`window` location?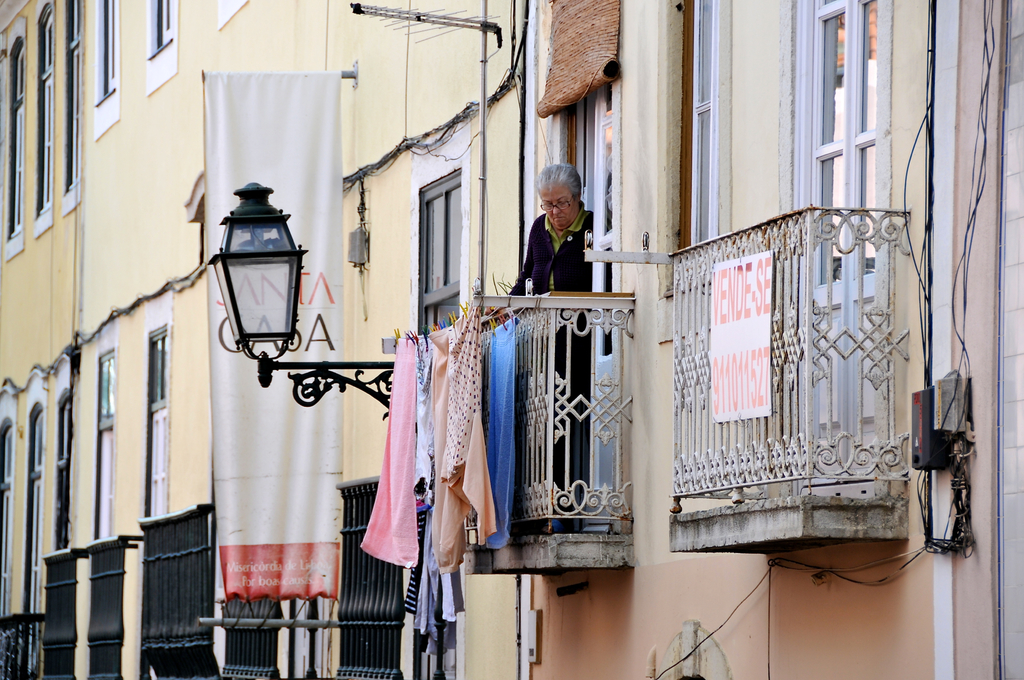
[63,0,82,186]
